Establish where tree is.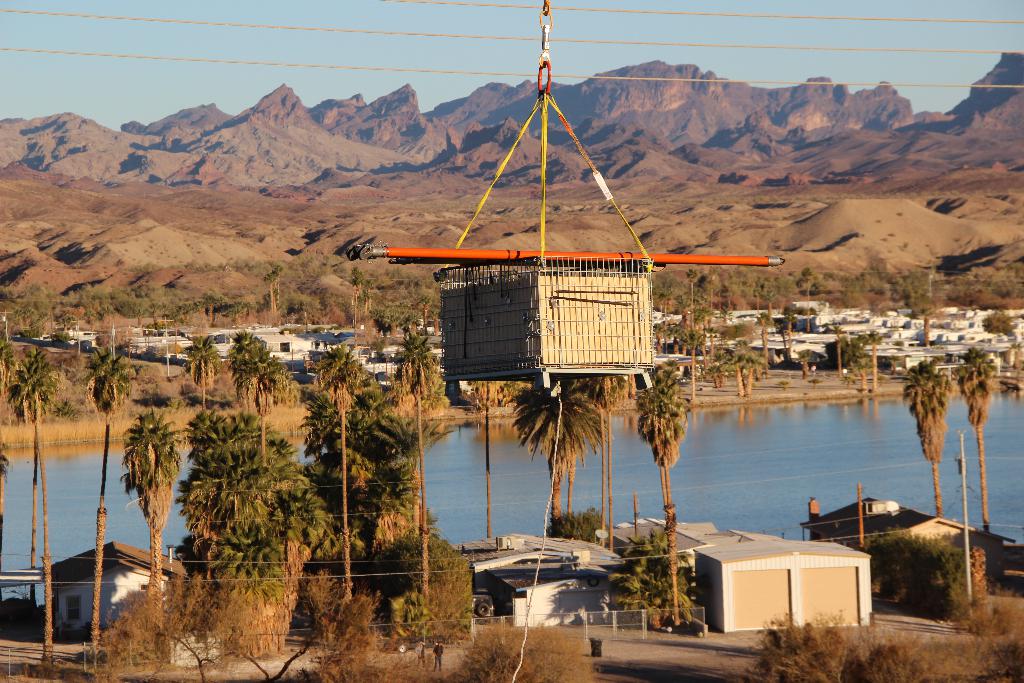
Established at x1=509, y1=378, x2=611, y2=534.
